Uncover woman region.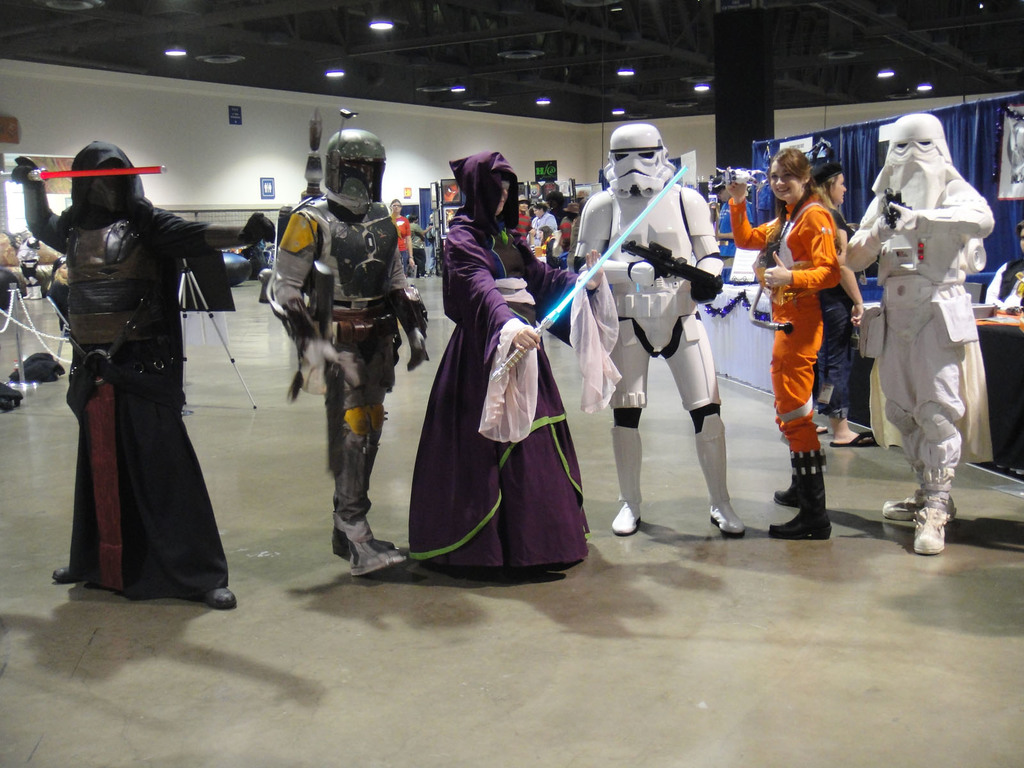
Uncovered: bbox=[521, 195, 558, 251].
